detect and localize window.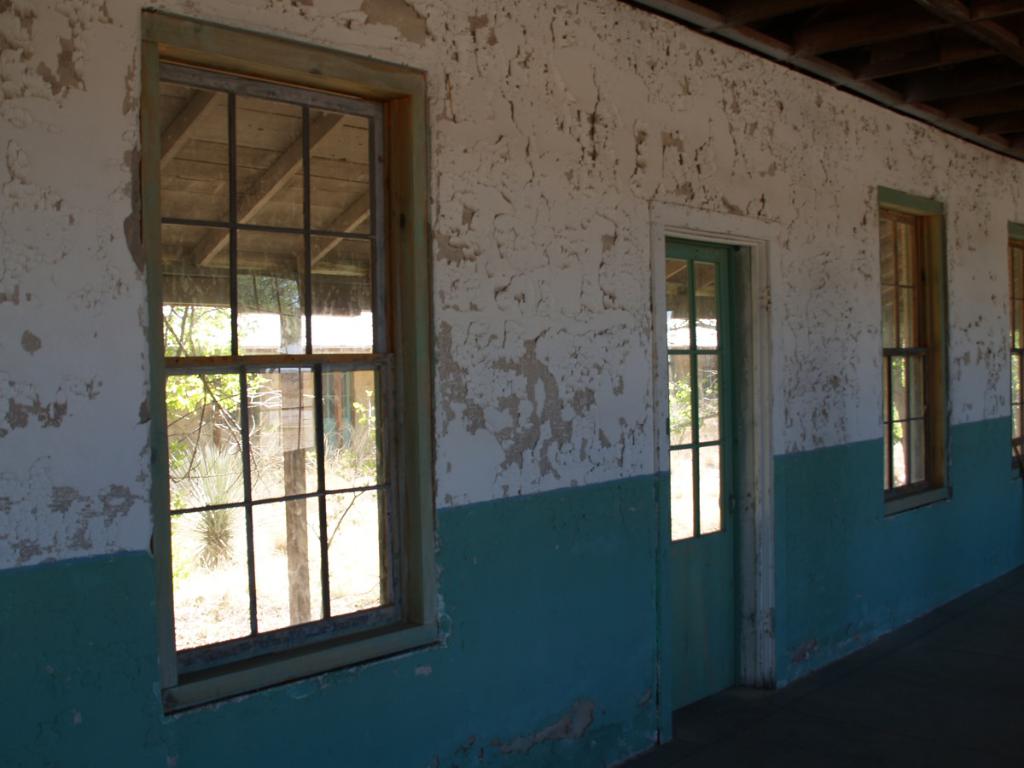
Localized at pyautogui.locateOnScreen(123, 0, 438, 724).
